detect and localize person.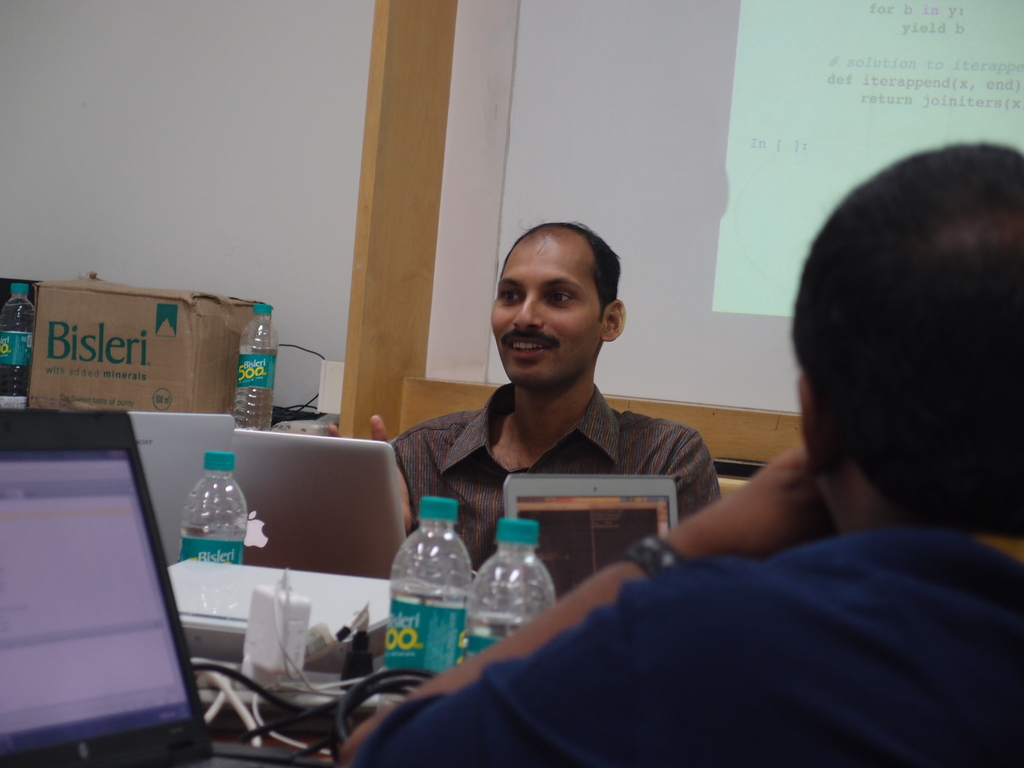
Localized at locate(326, 224, 724, 604).
